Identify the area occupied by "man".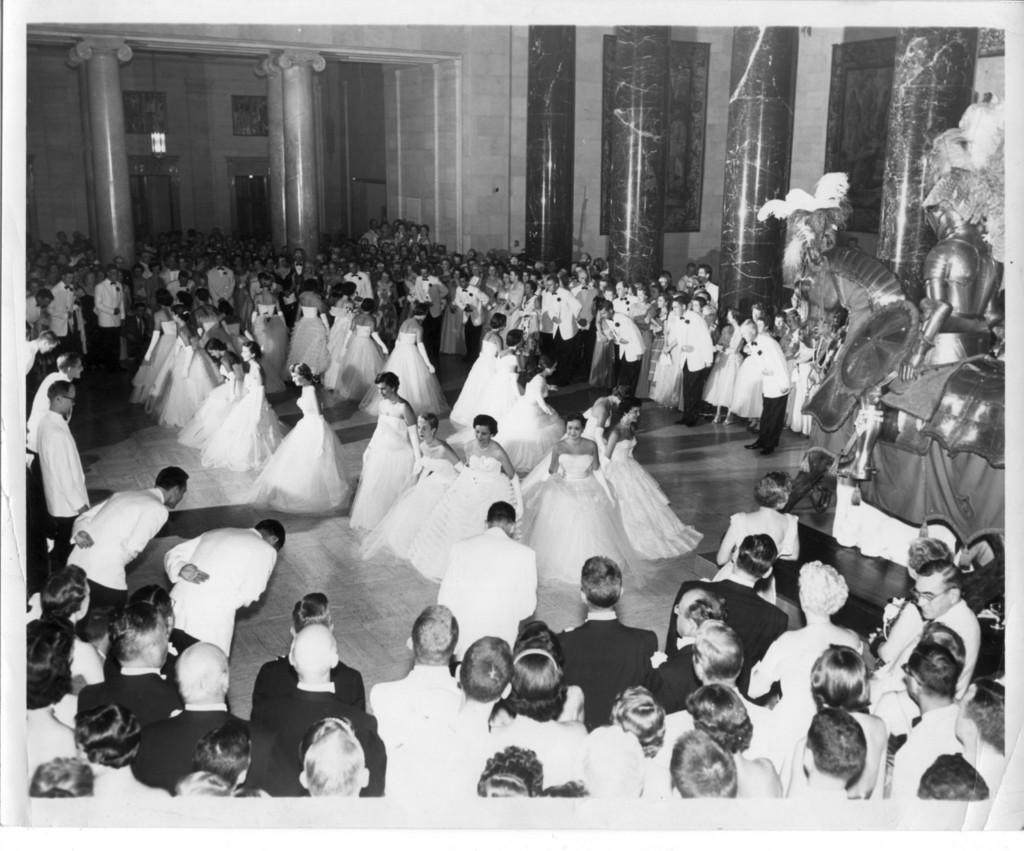
Area: (367,596,474,756).
